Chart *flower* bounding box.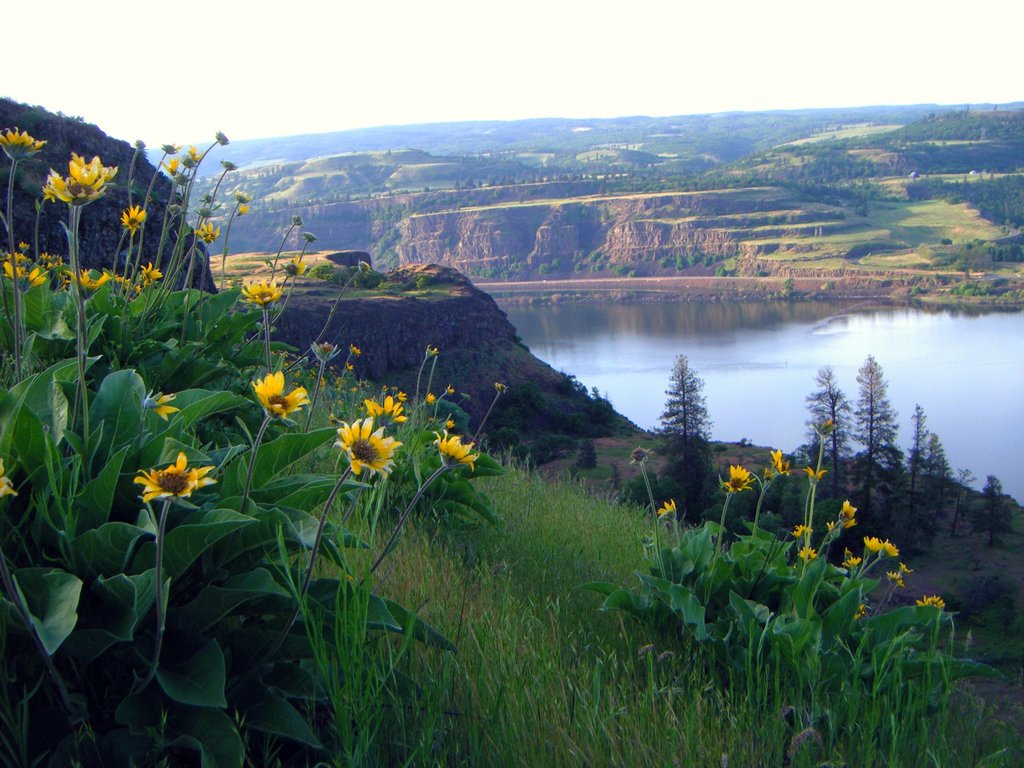
Charted: [248, 362, 309, 421].
